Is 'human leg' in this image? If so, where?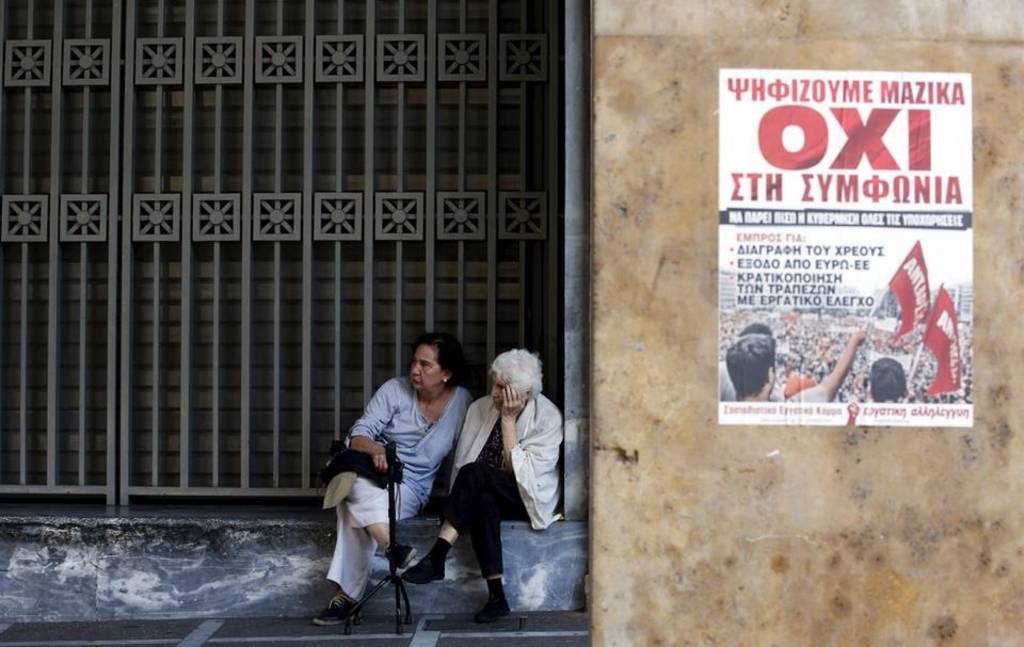
Yes, at box(402, 459, 528, 588).
